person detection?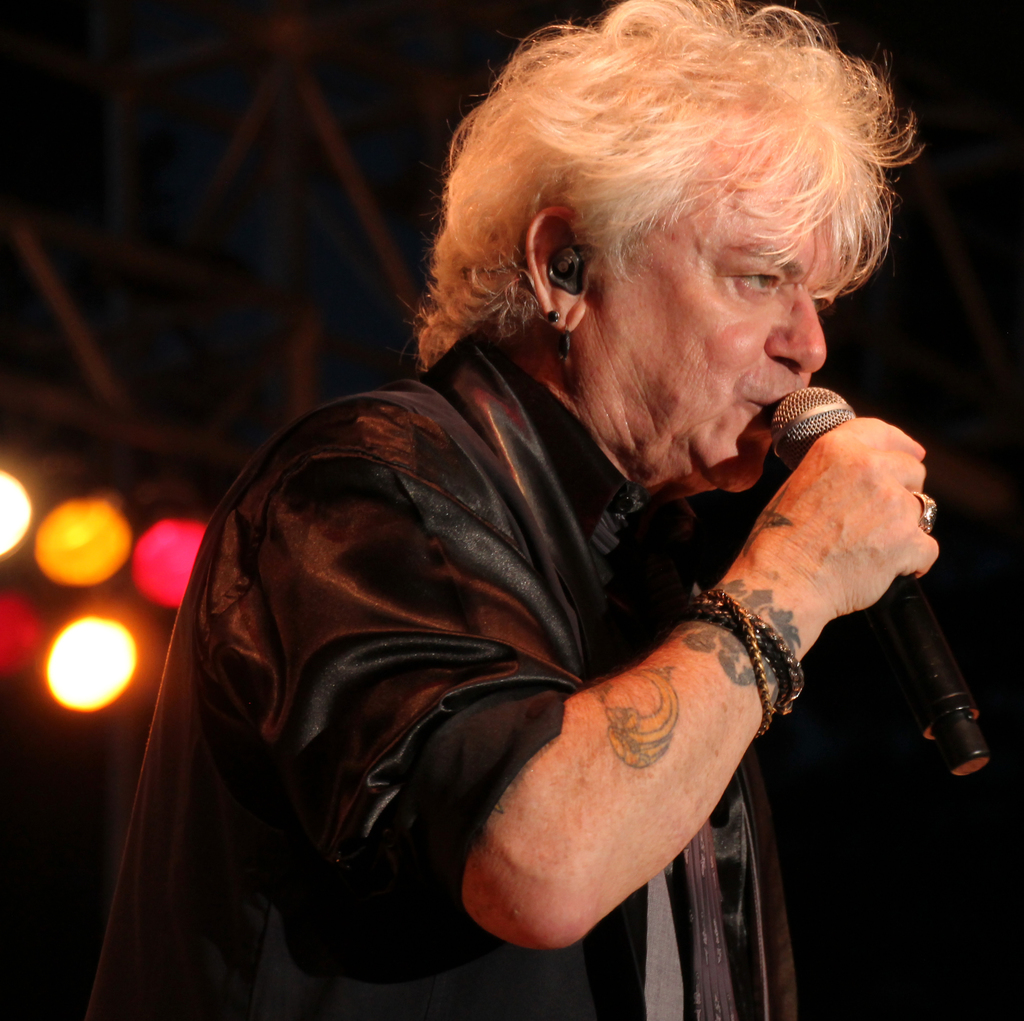
locate(86, 0, 944, 1020)
